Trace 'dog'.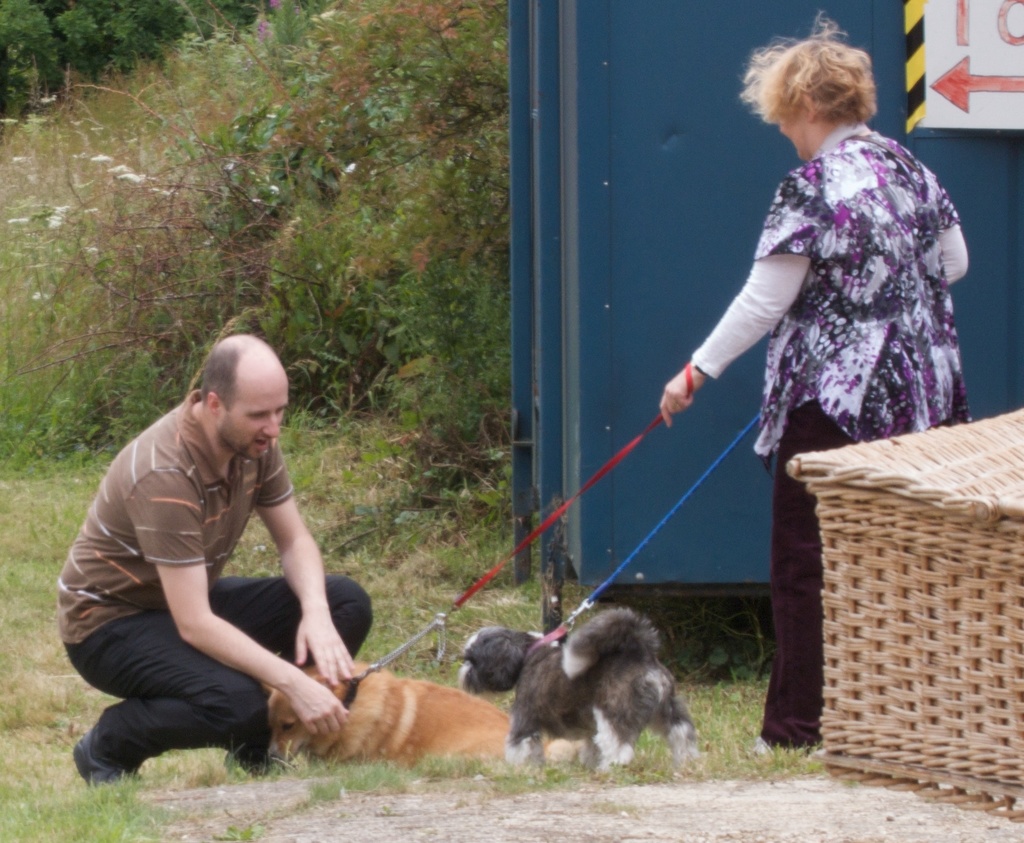
Traced to <box>453,609,704,778</box>.
